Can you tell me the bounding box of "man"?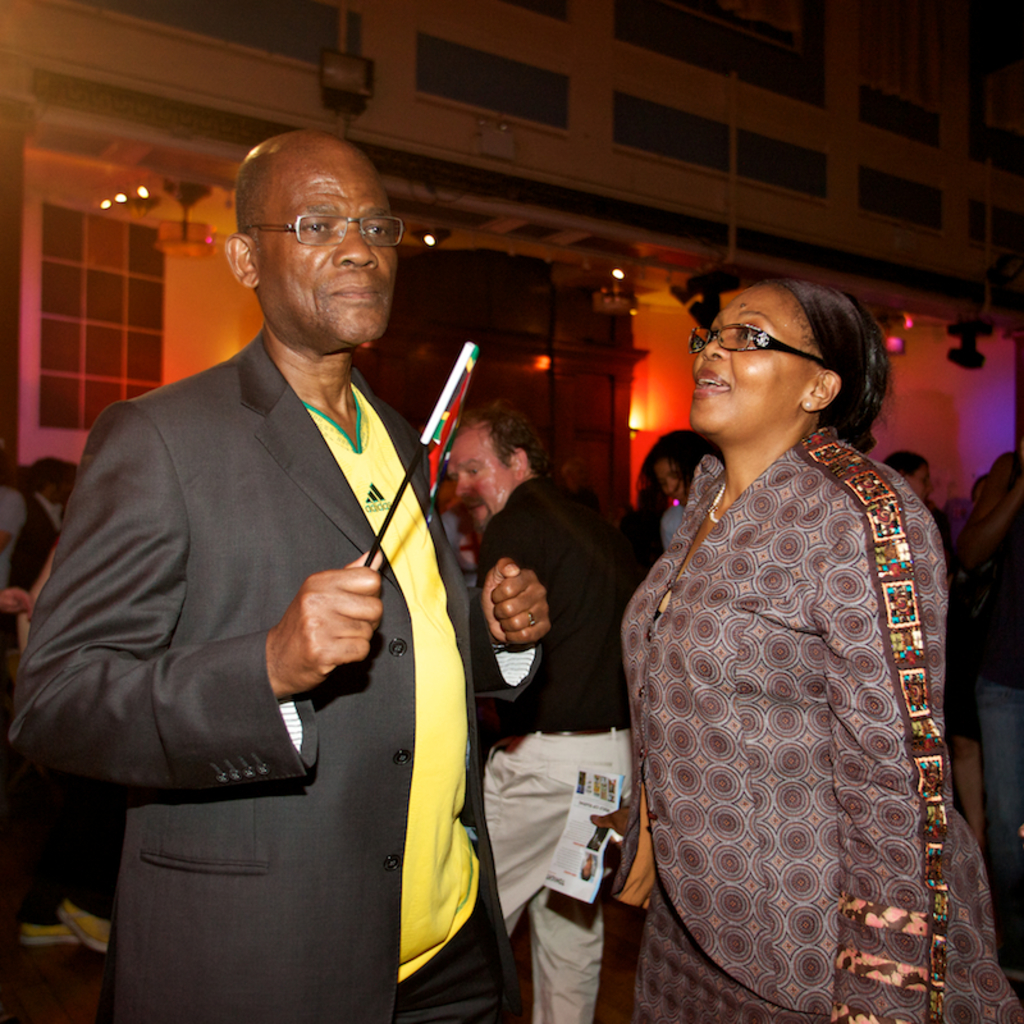
(left=448, top=398, right=631, bottom=1023).
